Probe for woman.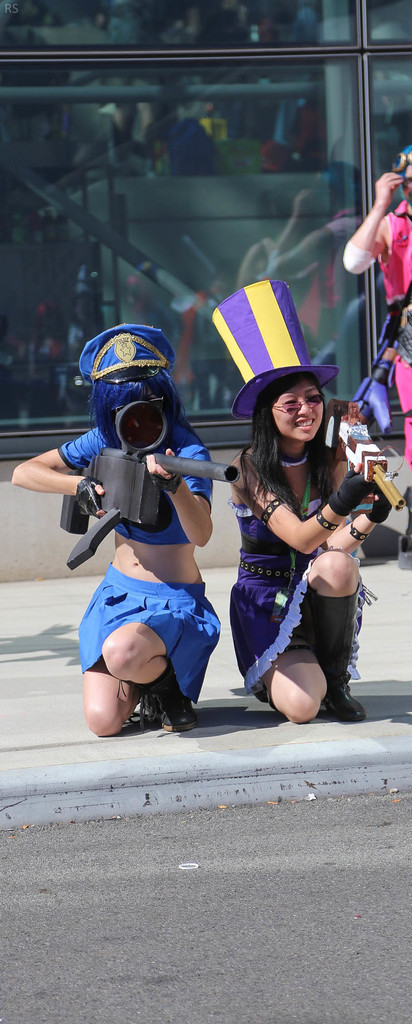
Probe result: 4/330/216/739.
